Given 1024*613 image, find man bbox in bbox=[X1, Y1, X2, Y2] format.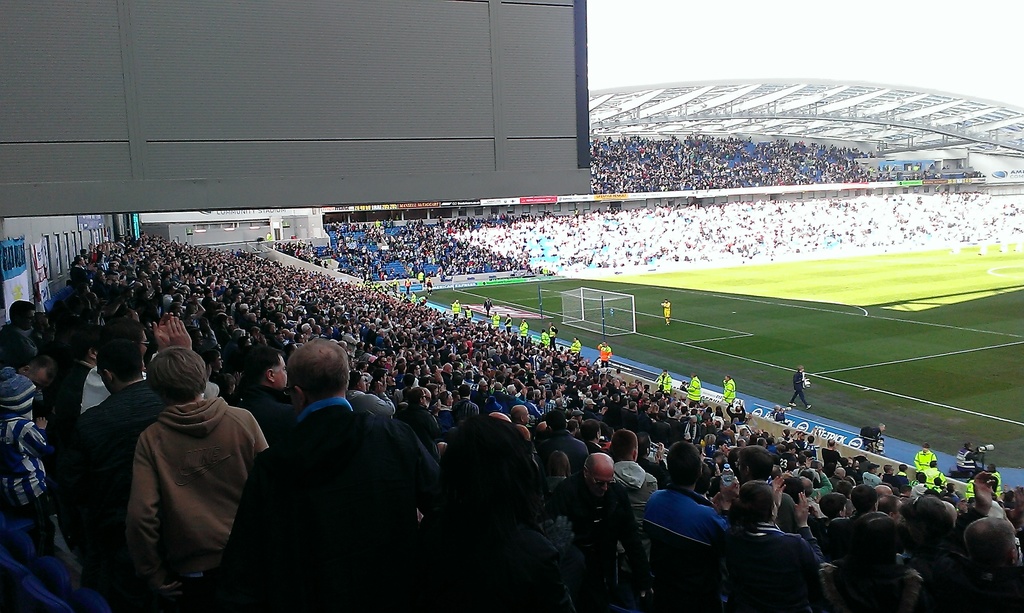
bbox=[860, 424, 881, 445].
